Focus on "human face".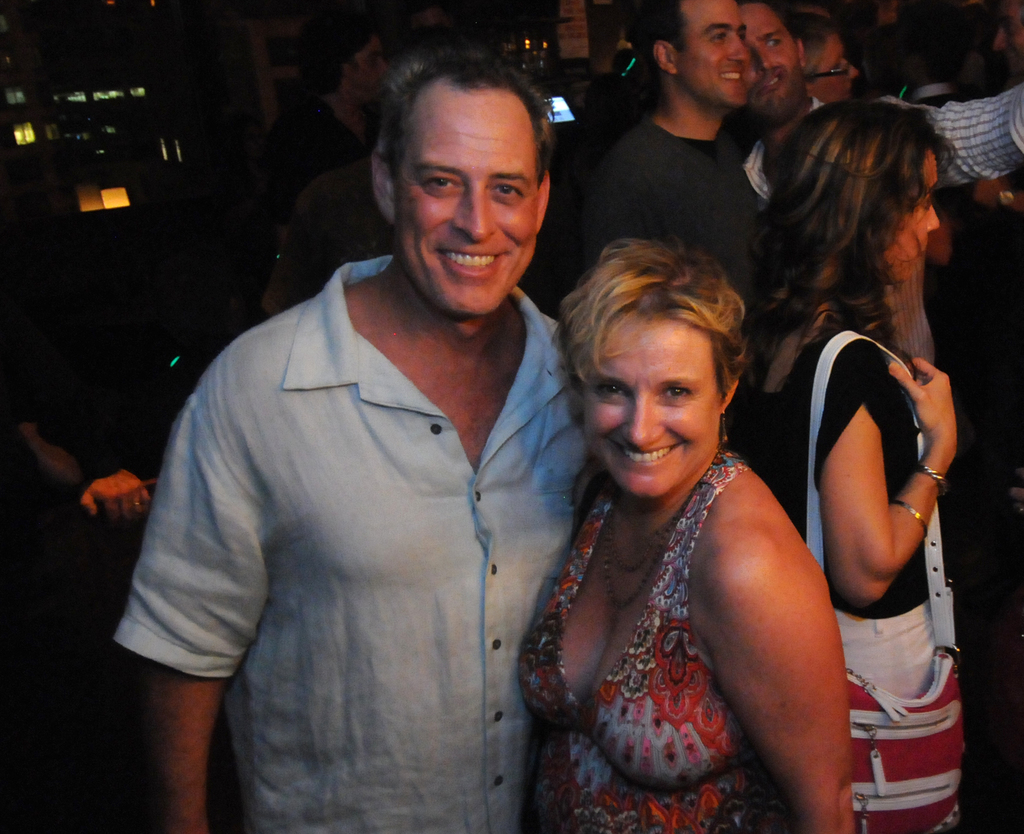
Focused at 745, 1, 799, 124.
